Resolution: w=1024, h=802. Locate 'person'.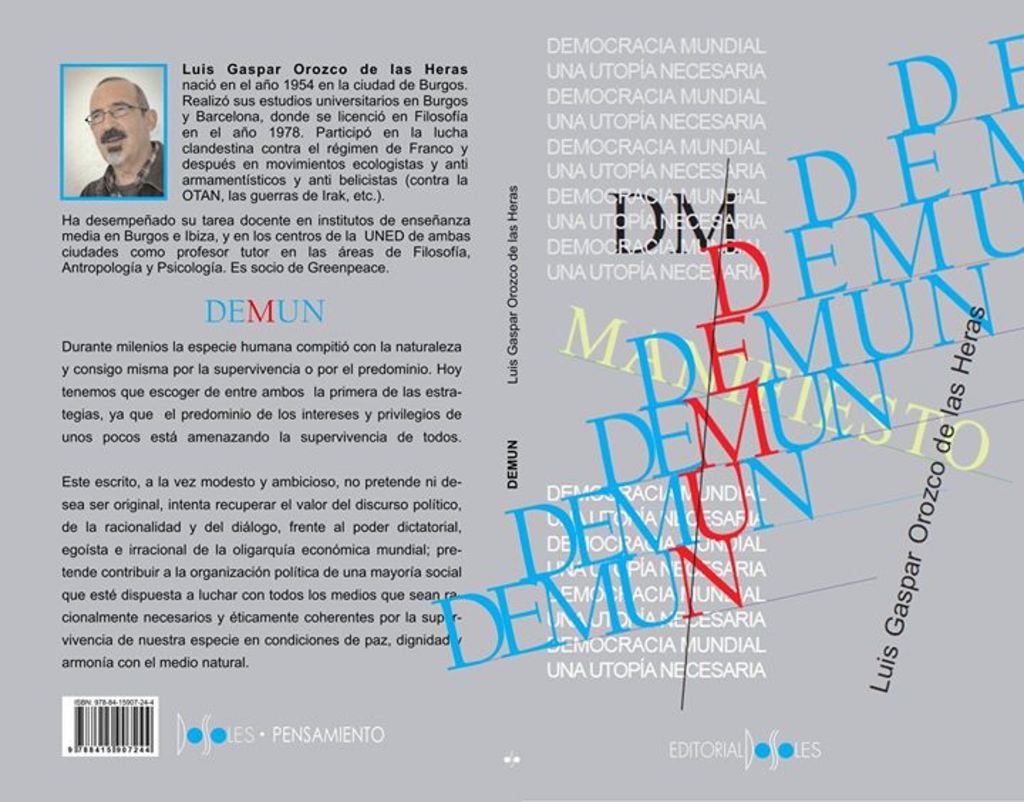
[x1=80, y1=71, x2=166, y2=199].
